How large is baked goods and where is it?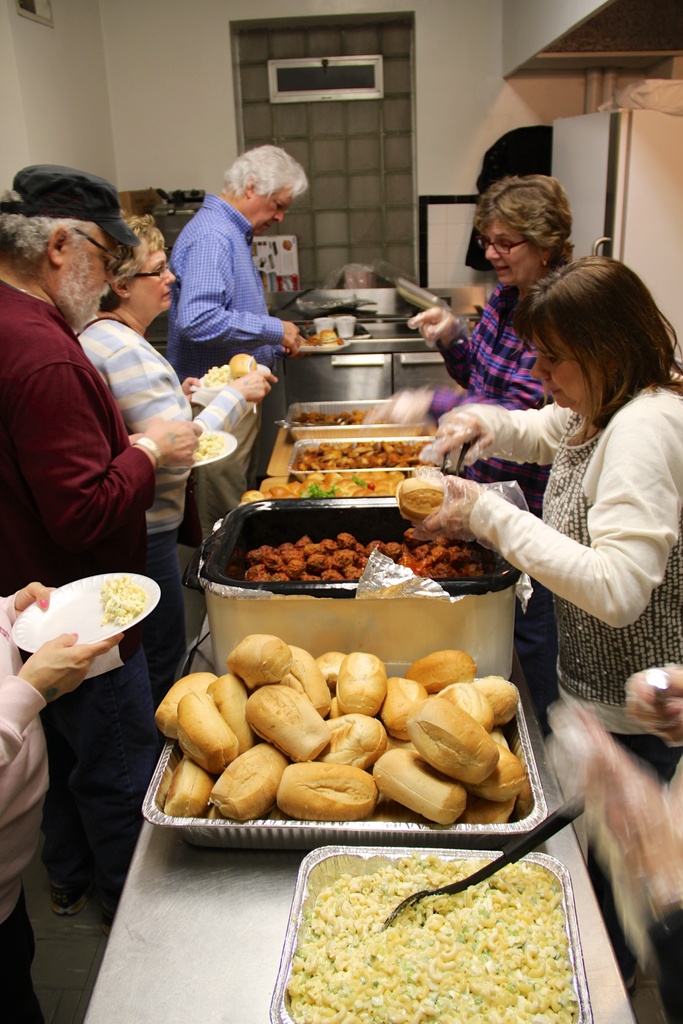
Bounding box: (272, 758, 385, 828).
